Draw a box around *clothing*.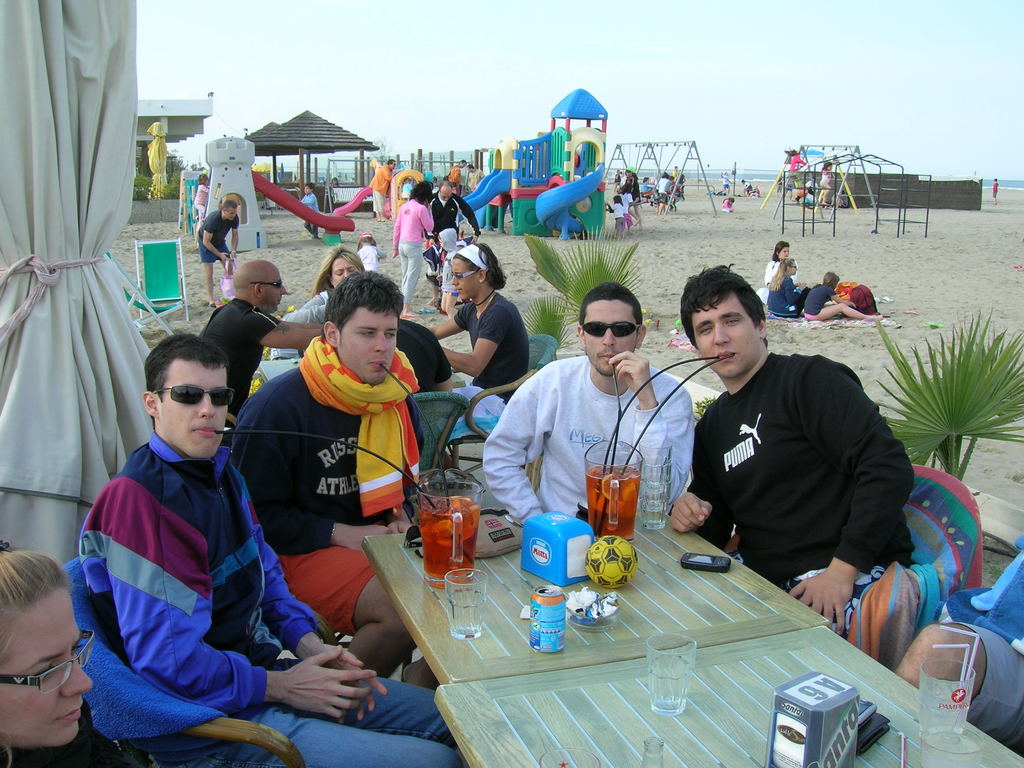
Rect(465, 168, 488, 189).
